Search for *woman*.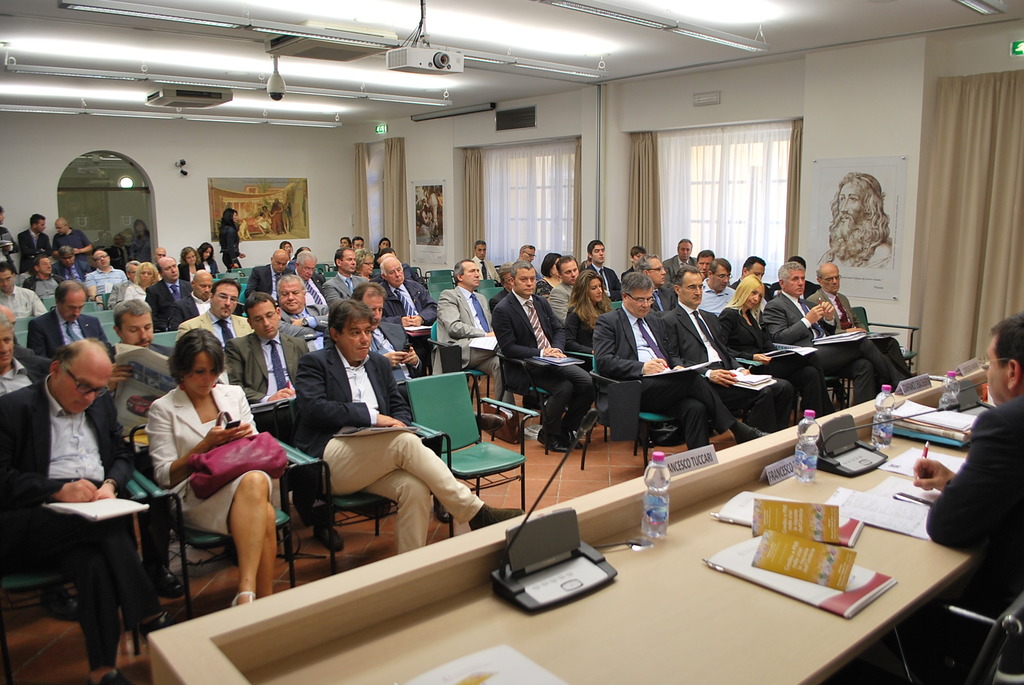
Found at rect(194, 241, 219, 275).
